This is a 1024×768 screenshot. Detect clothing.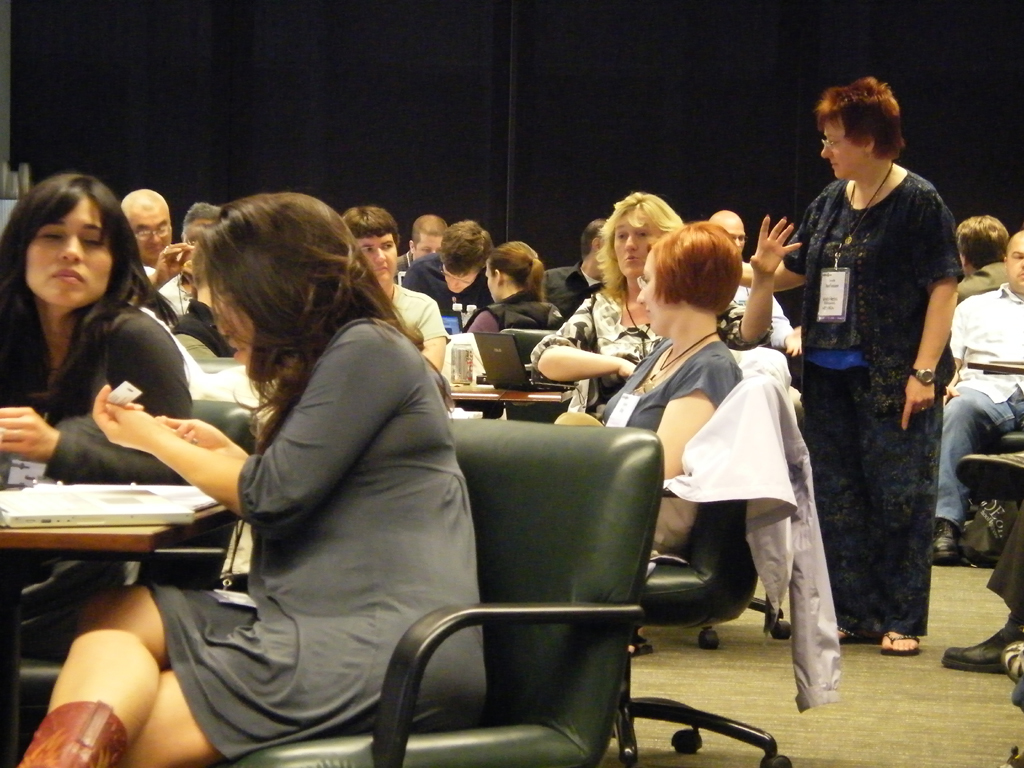
Rect(597, 334, 743, 447).
